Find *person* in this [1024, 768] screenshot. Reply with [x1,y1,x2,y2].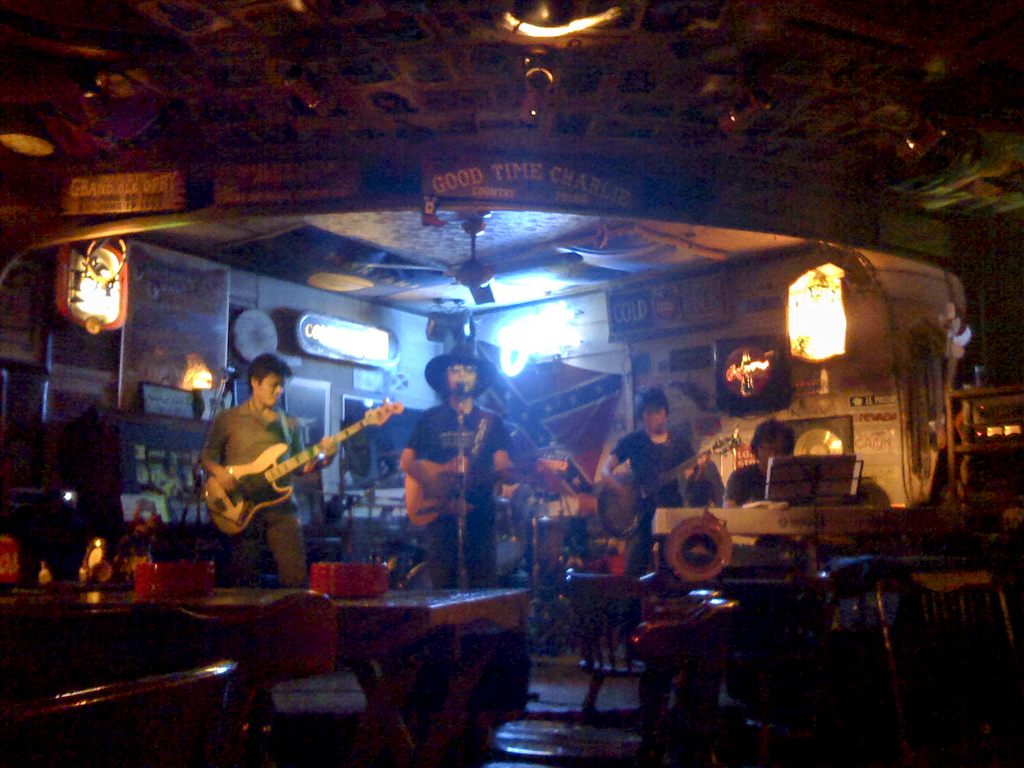
[391,348,517,582].
